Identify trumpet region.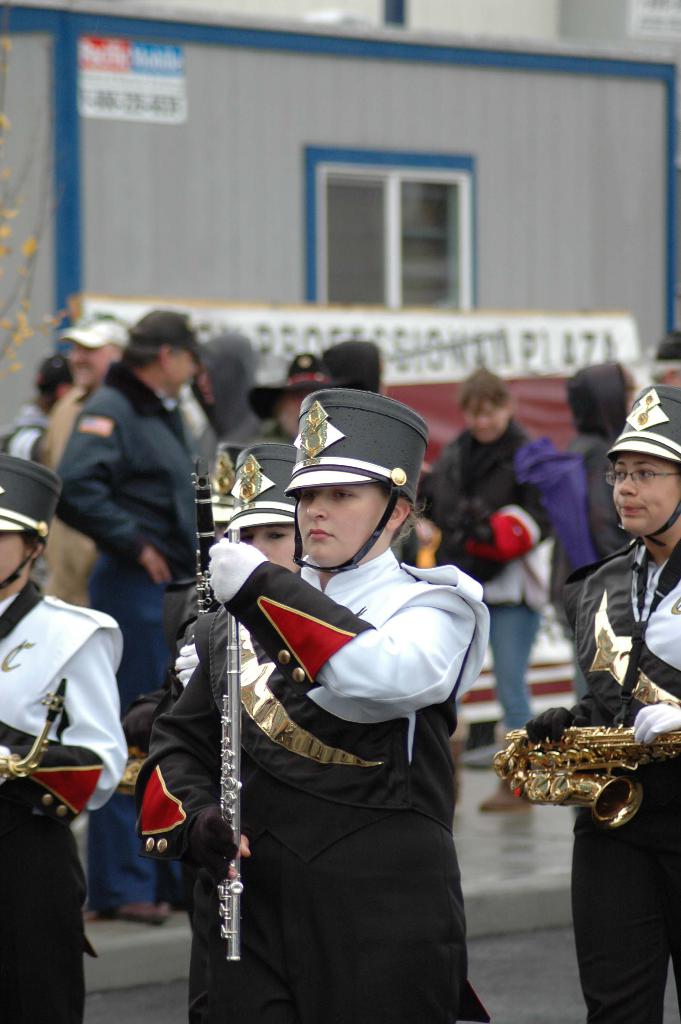
Region: [x1=509, y1=698, x2=680, y2=831].
